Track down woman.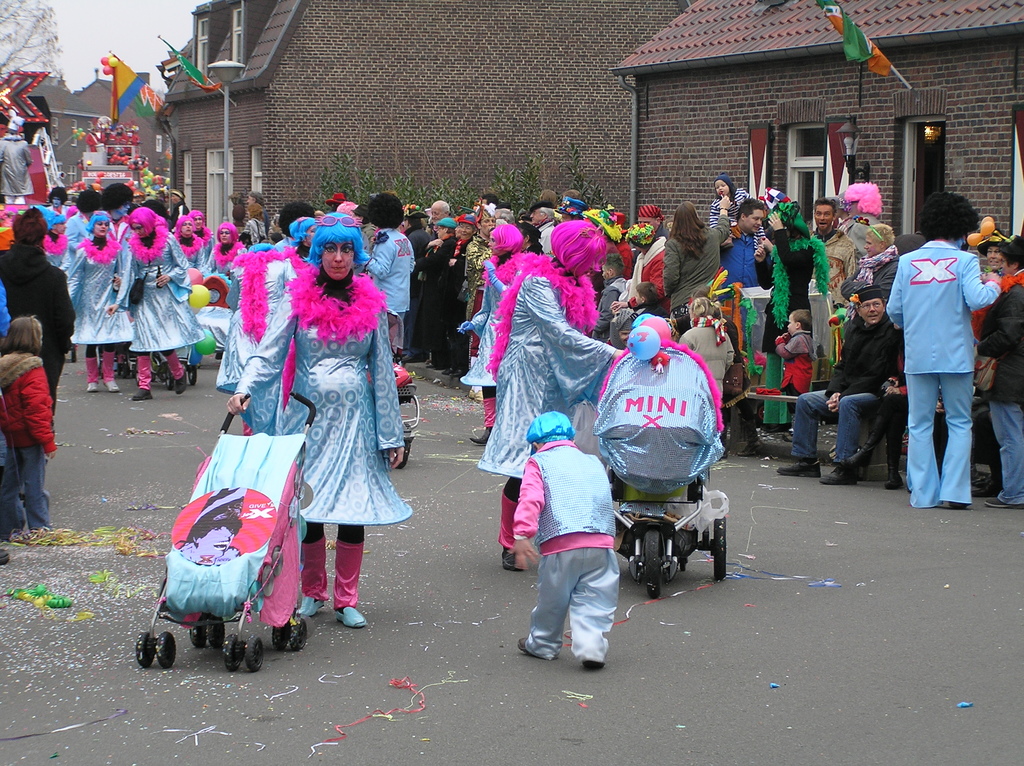
Tracked to 444,215,481,378.
